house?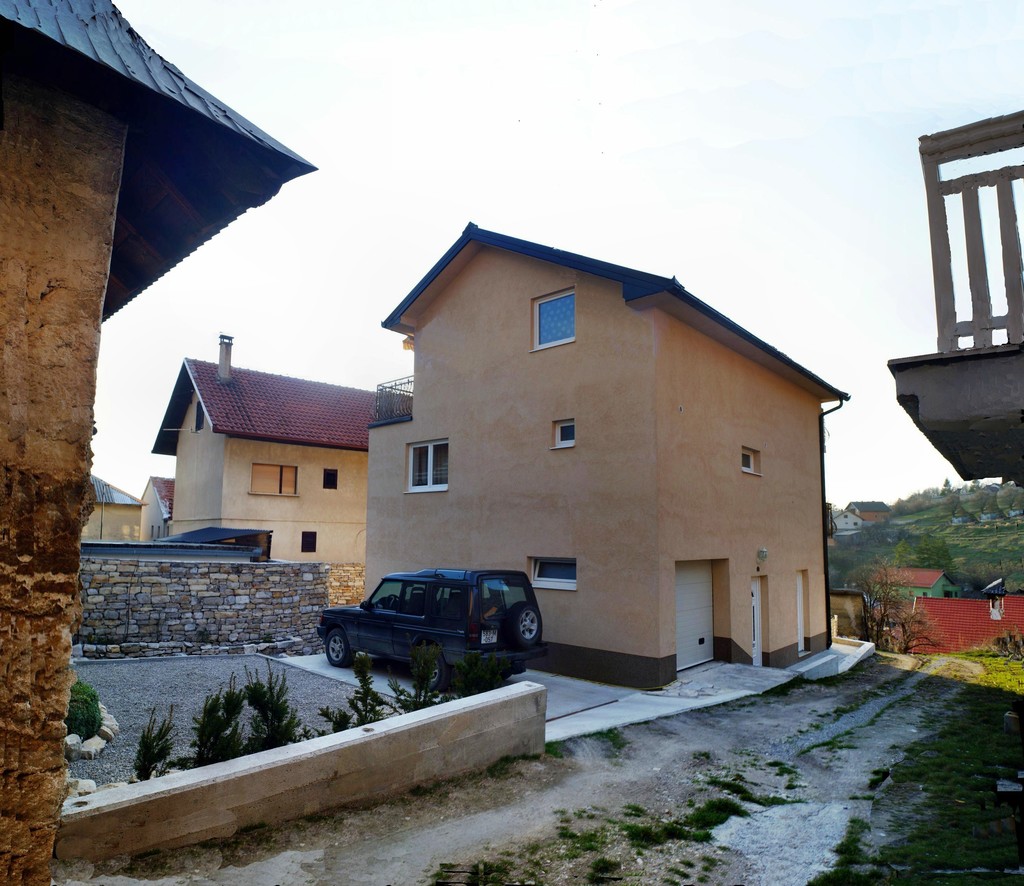
rect(76, 467, 141, 561)
